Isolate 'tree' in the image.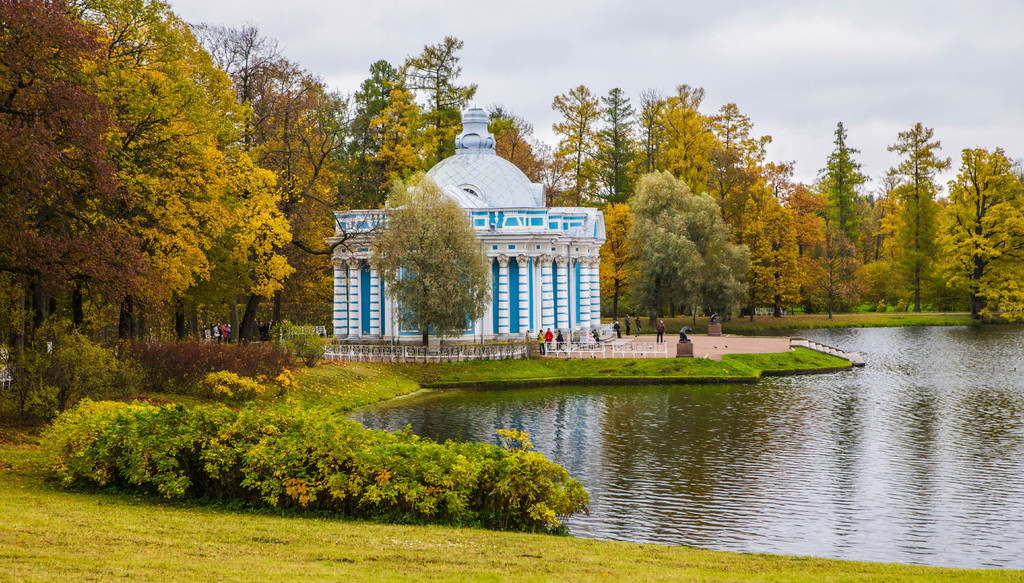
Isolated region: 765/176/824/332.
